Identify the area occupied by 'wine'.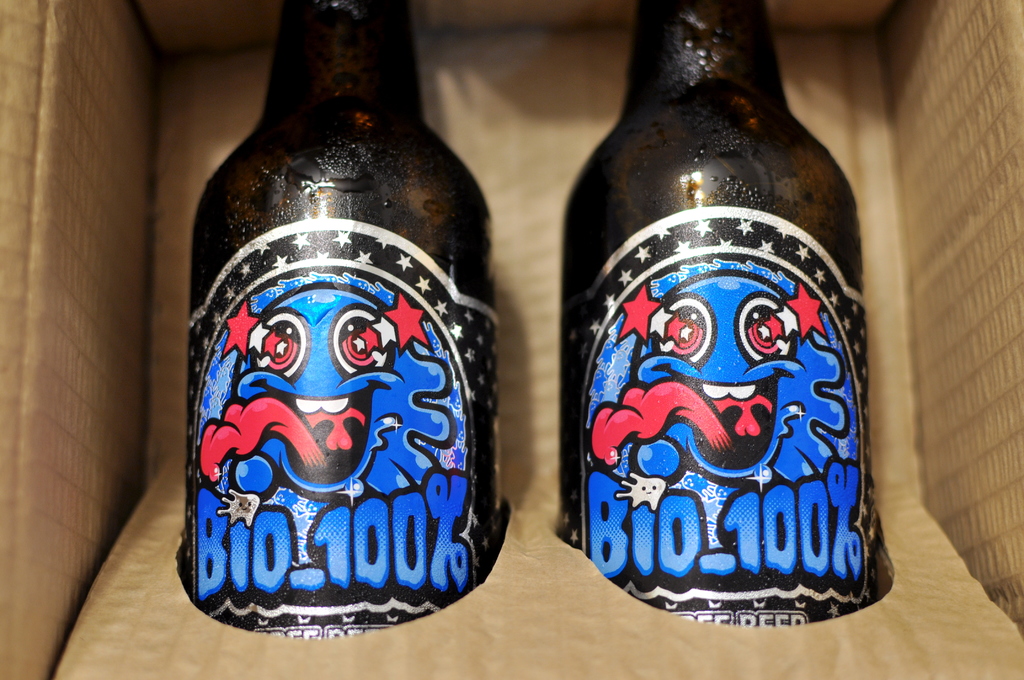
Area: region(190, 0, 498, 633).
